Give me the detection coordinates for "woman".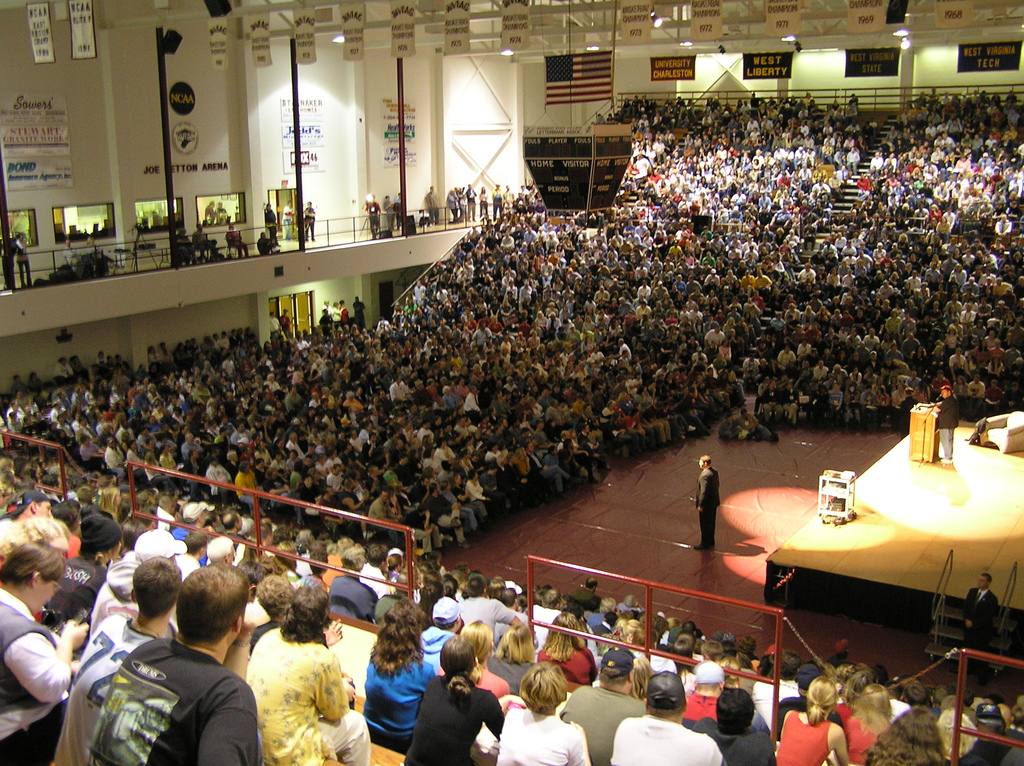
box=[247, 574, 356, 710].
